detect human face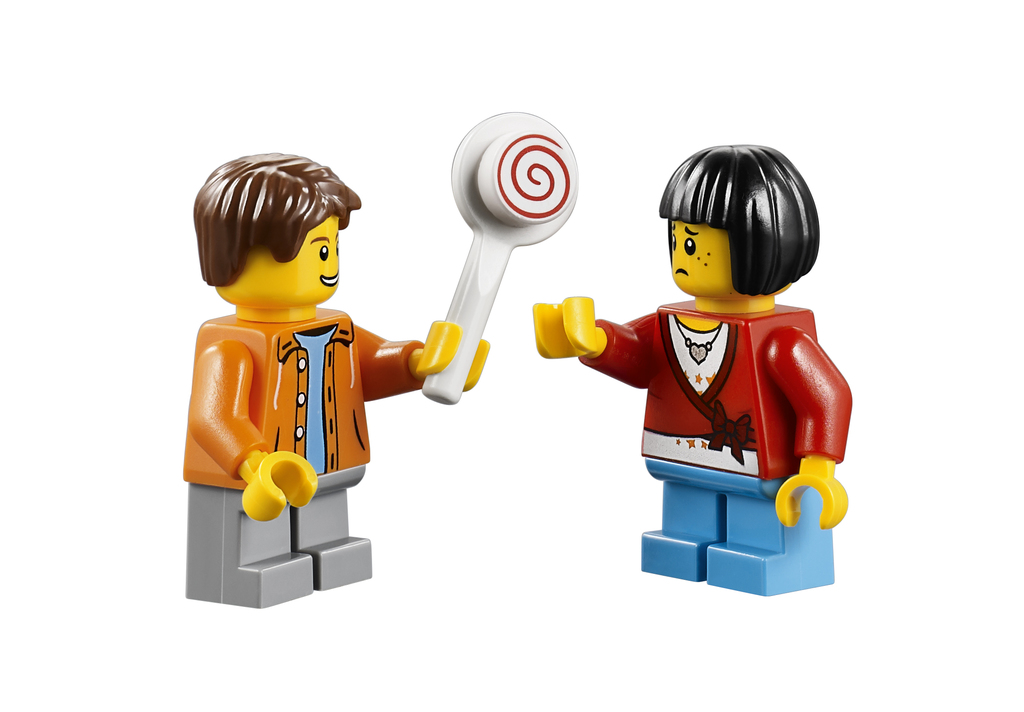
<box>298,214,341,298</box>
